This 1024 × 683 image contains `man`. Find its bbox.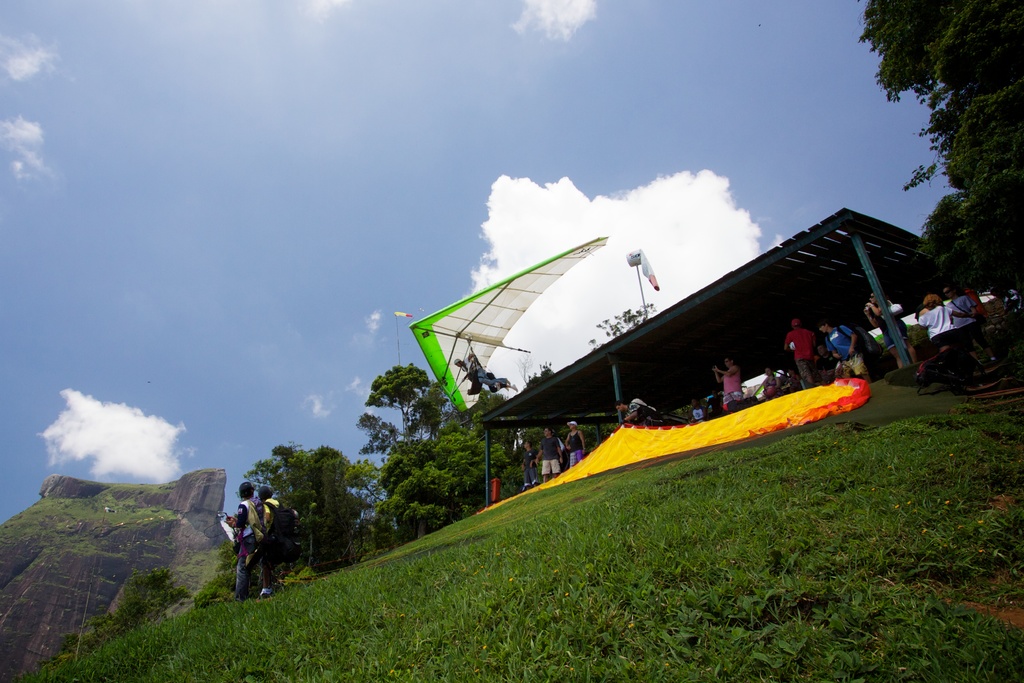
locate(817, 320, 872, 384).
